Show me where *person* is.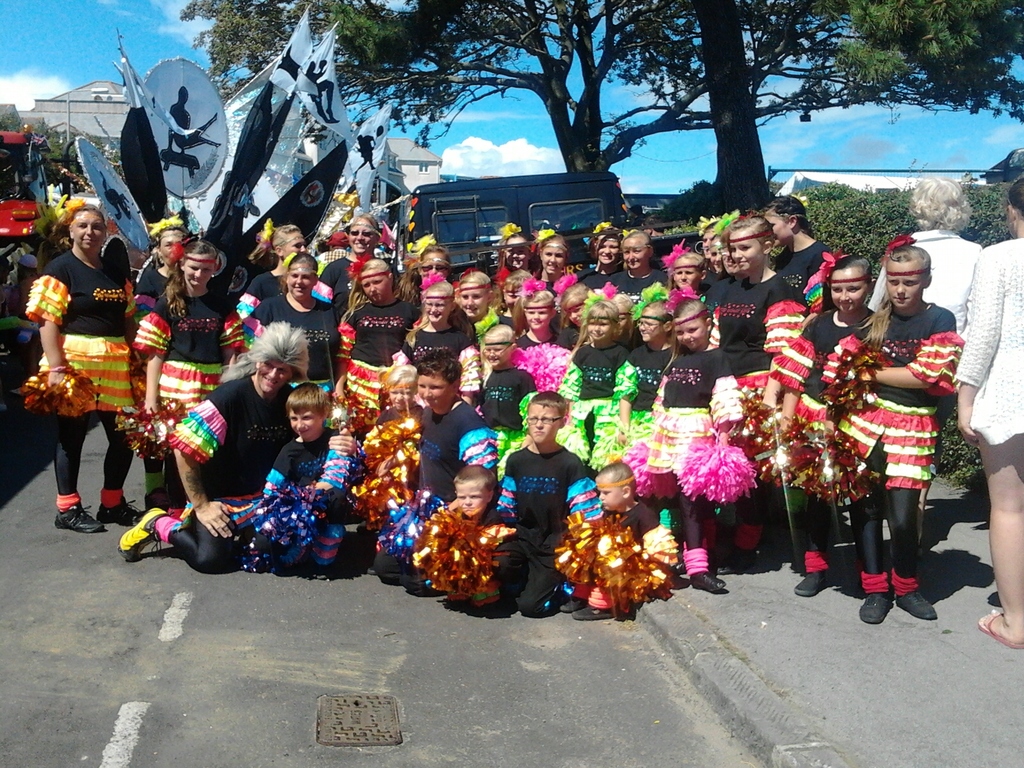
*person* is at x1=611 y1=296 x2=645 y2=354.
